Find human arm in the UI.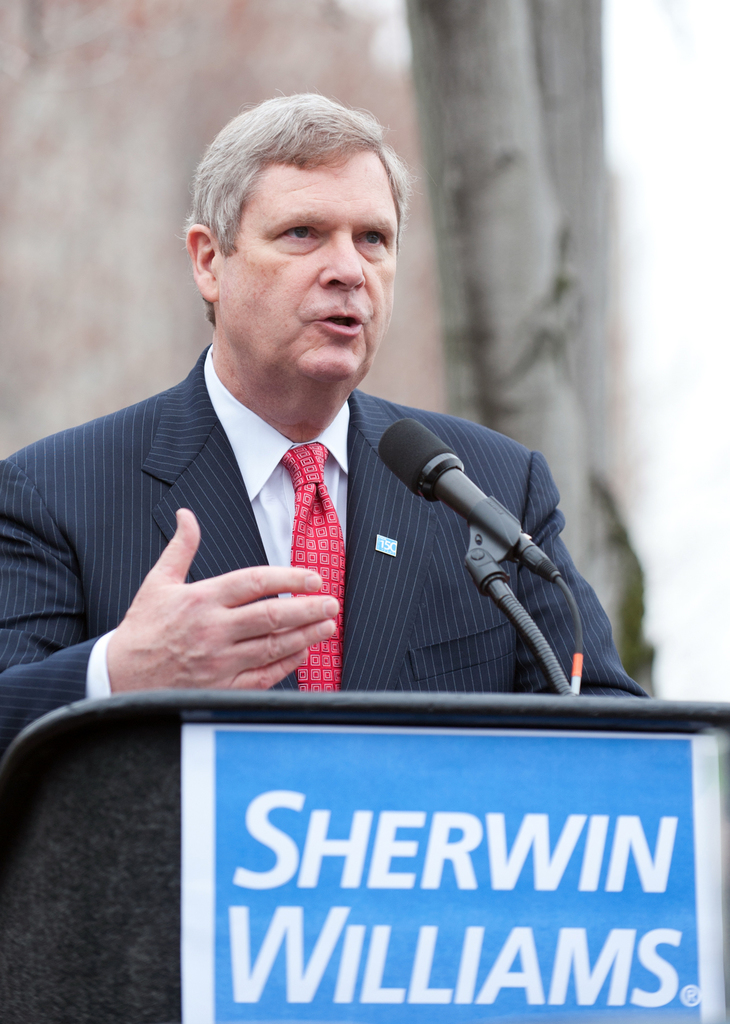
UI element at bbox=[0, 457, 333, 694].
